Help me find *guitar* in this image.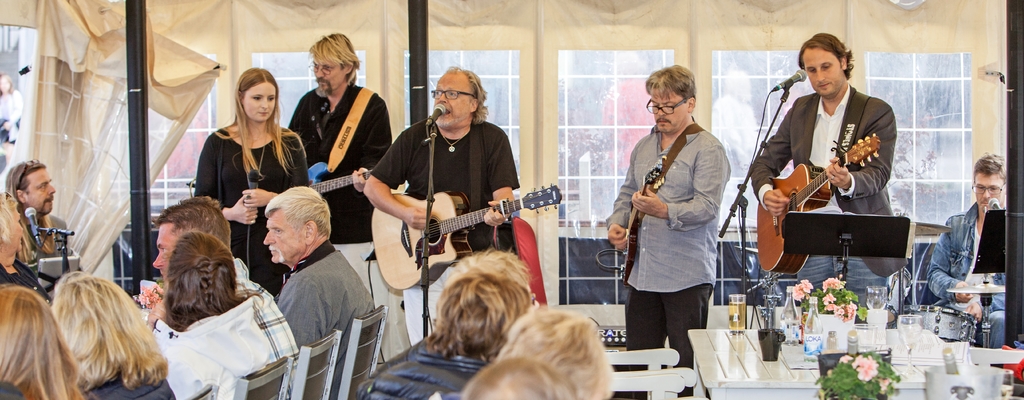
Found it: {"x1": 369, "y1": 181, "x2": 570, "y2": 294}.
